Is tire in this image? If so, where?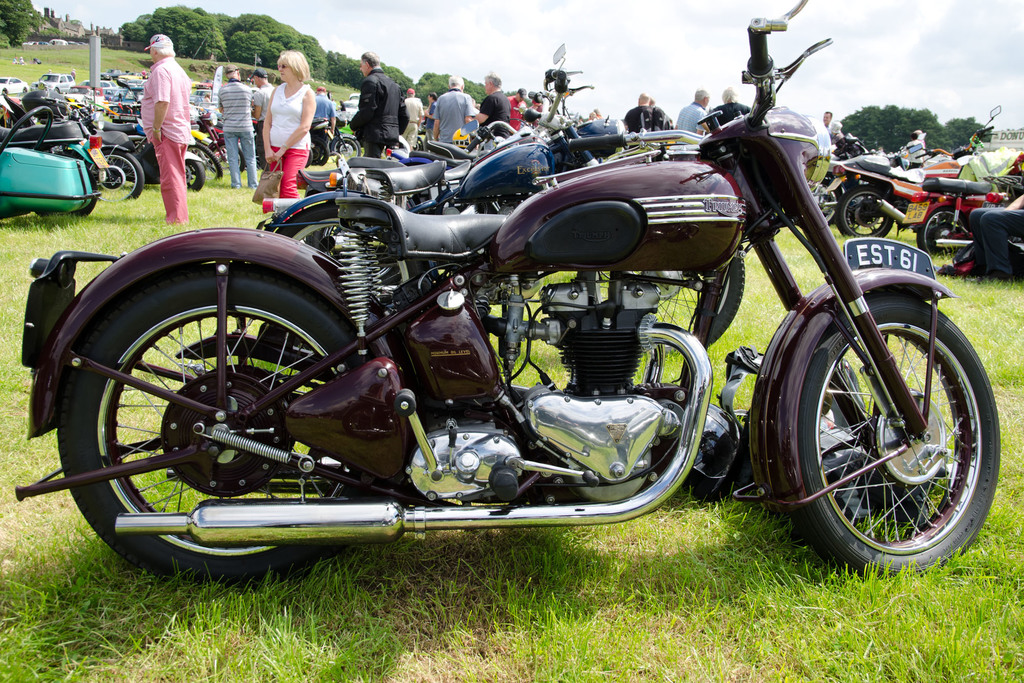
Yes, at rect(916, 207, 968, 254).
